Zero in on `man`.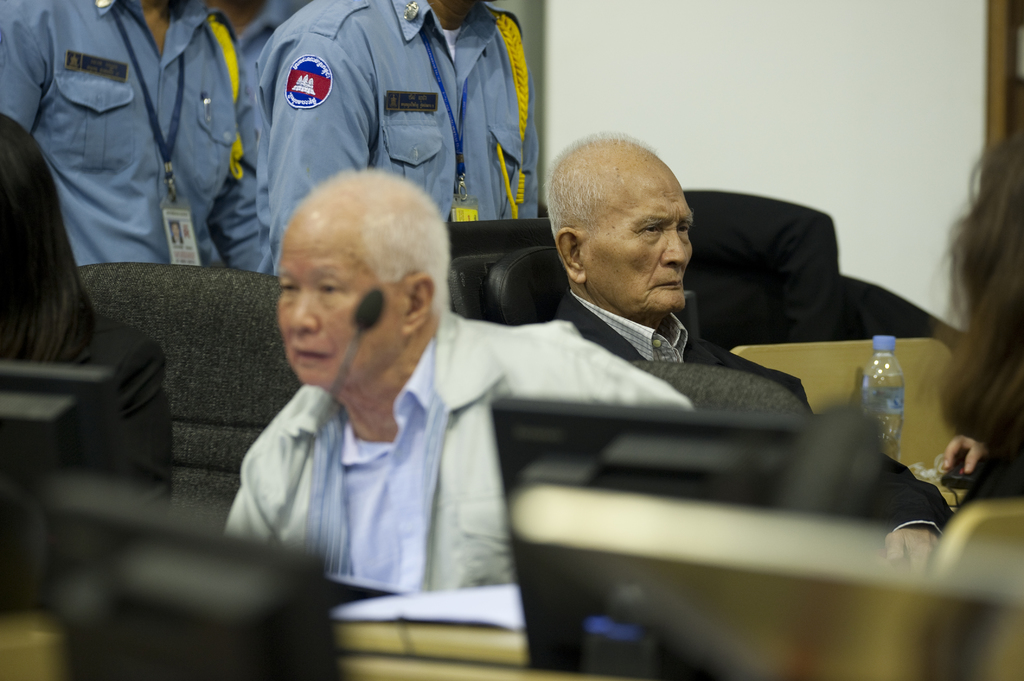
Zeroed in: BBox(250, 0, 544, 278).
